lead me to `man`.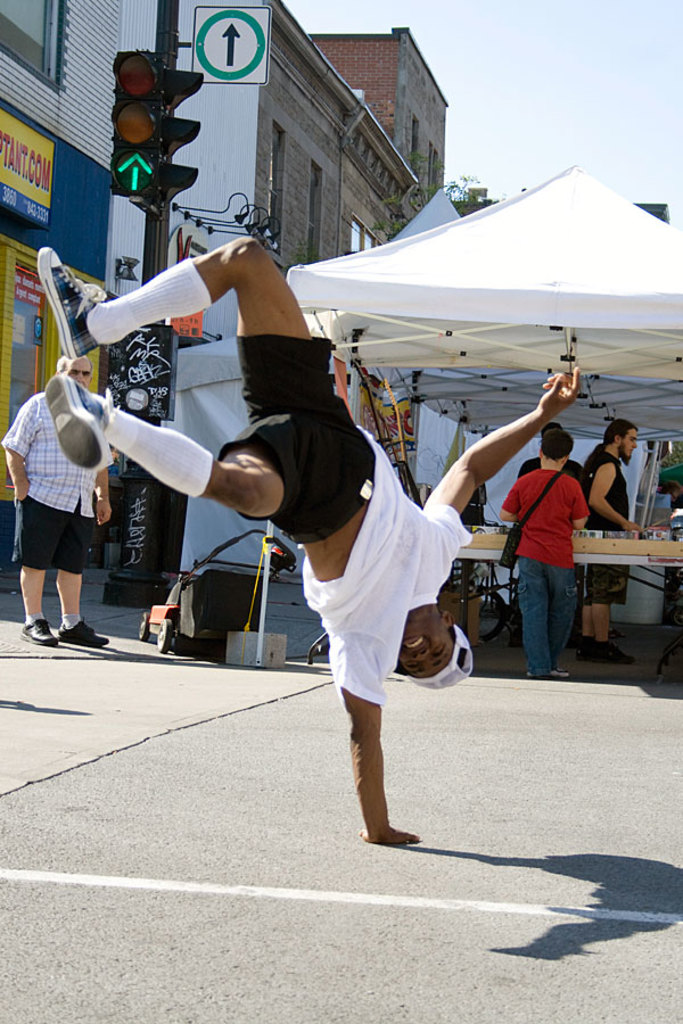
Lead to <bbox>39, 233, 585, 842</bbox>.
